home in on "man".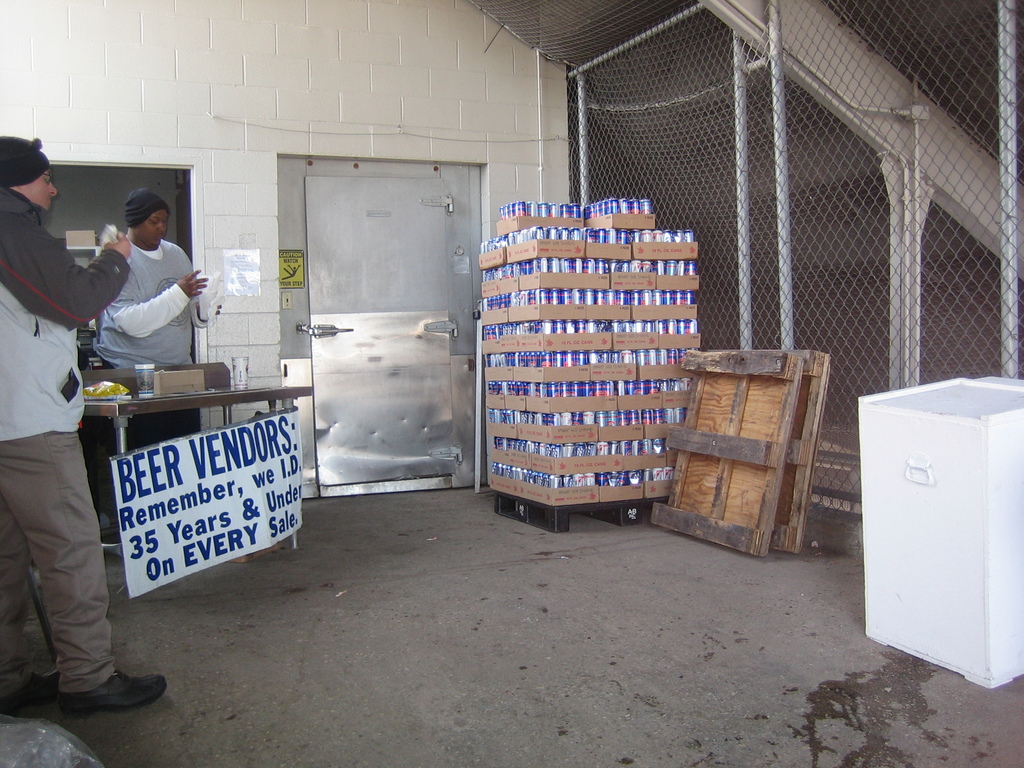
Homed in at x1=95 y1=186 x2=223 y2=455.
